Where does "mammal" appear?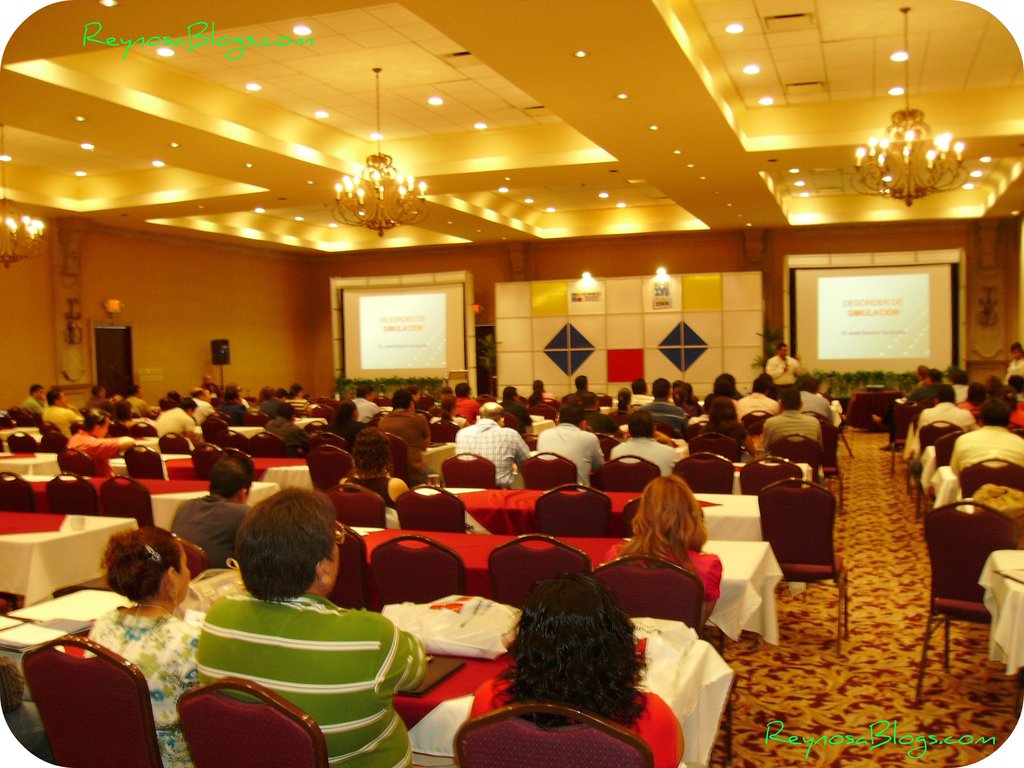
Appears at bbox=[614, 389, 636, 412].
